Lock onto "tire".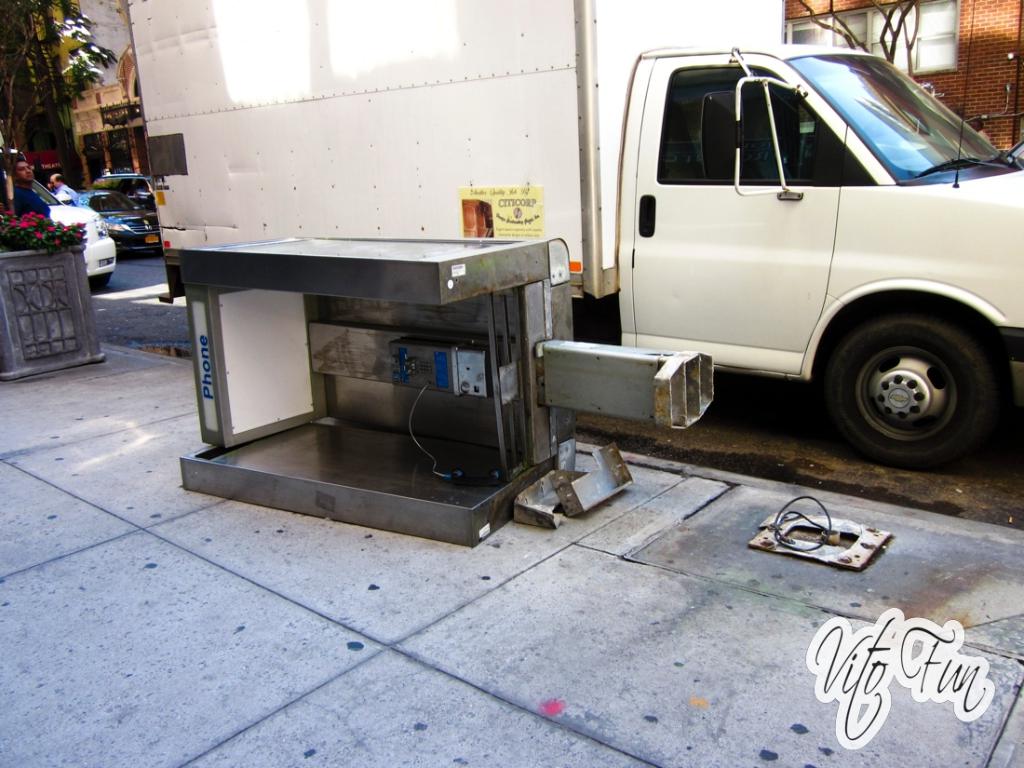
Locked: x1=87 y1=276 x2=111 y2=295.
